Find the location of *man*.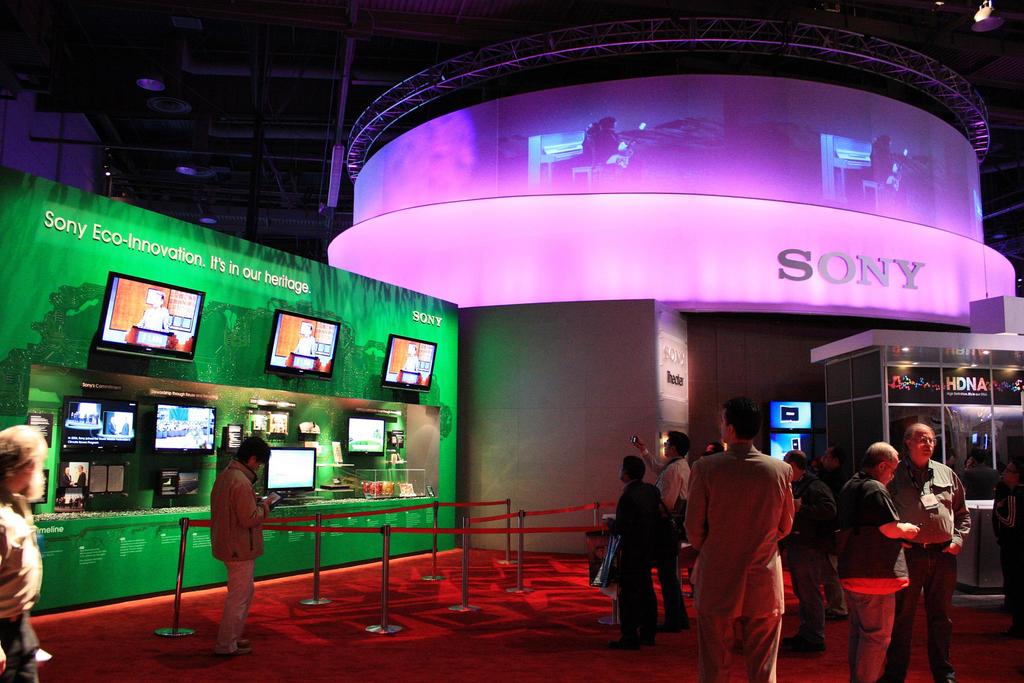
Location: <box>63,468,72,486</box>.
